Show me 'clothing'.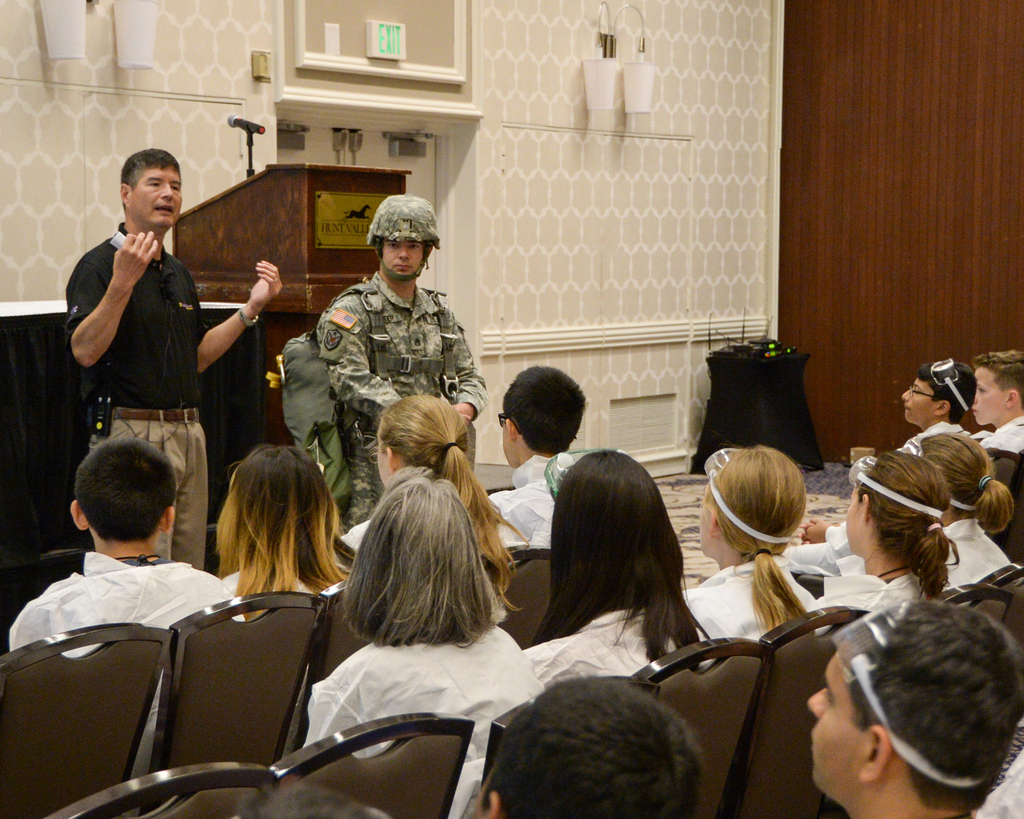
'clothing' is here: <region>0, 546, 240, 775</region>.
